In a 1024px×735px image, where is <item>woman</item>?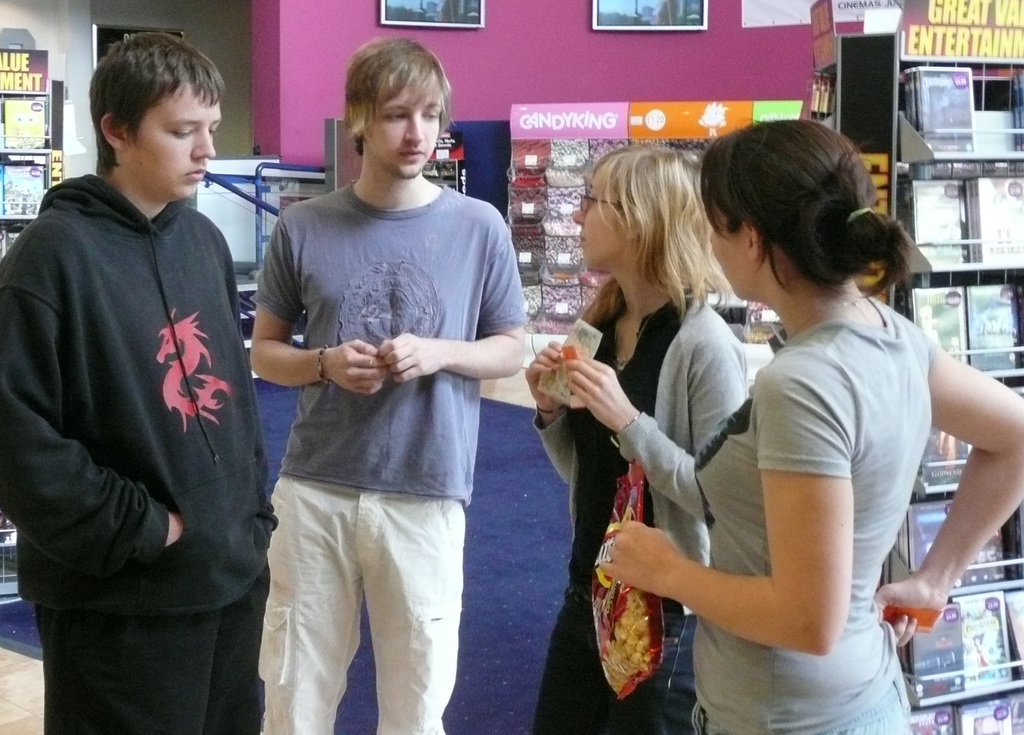
detection(602, 117, 1023, 734).
